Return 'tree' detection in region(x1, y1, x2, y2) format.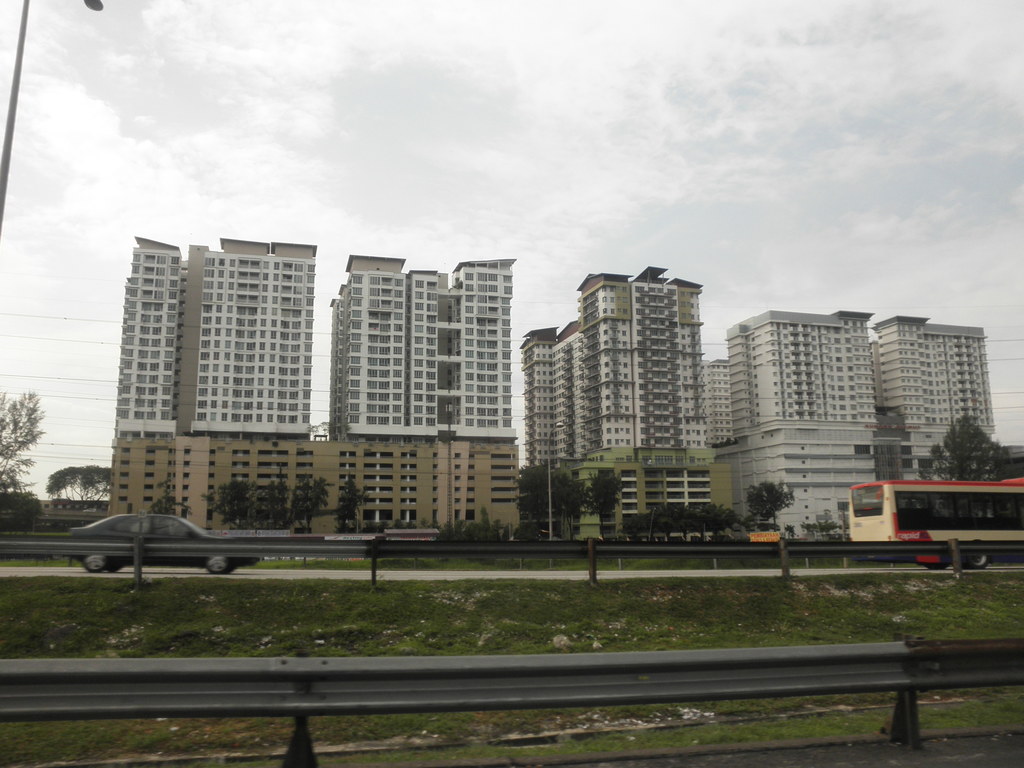
region(554, 466, 590, 540).
